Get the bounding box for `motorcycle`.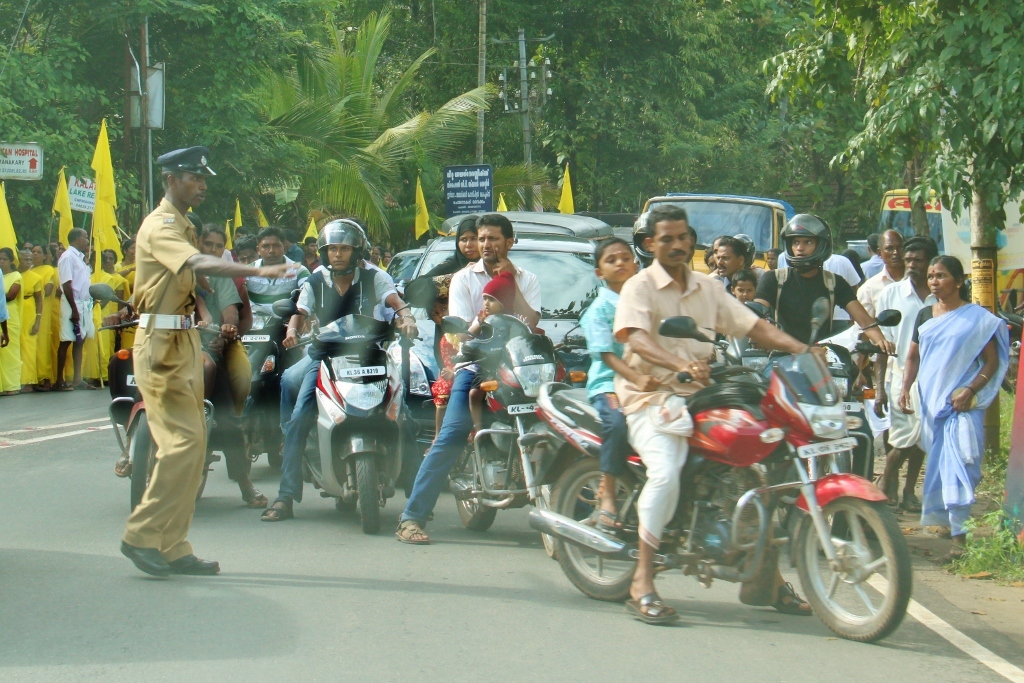
crop(762, 309, 902, 558).
